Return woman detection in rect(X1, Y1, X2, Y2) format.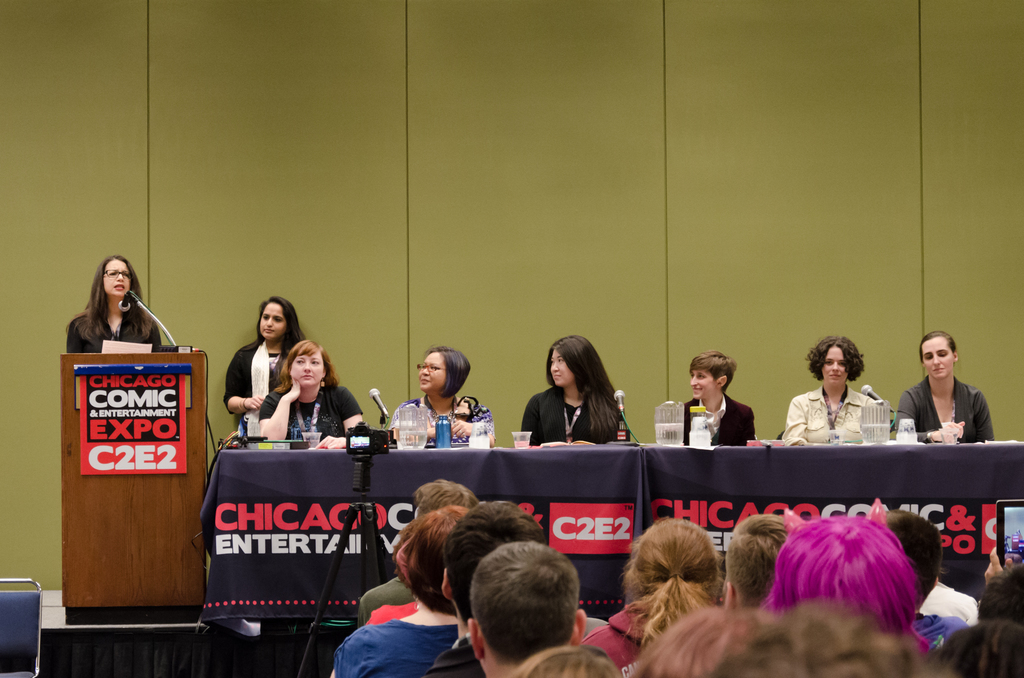
rect(254, 337, 370, 451).
